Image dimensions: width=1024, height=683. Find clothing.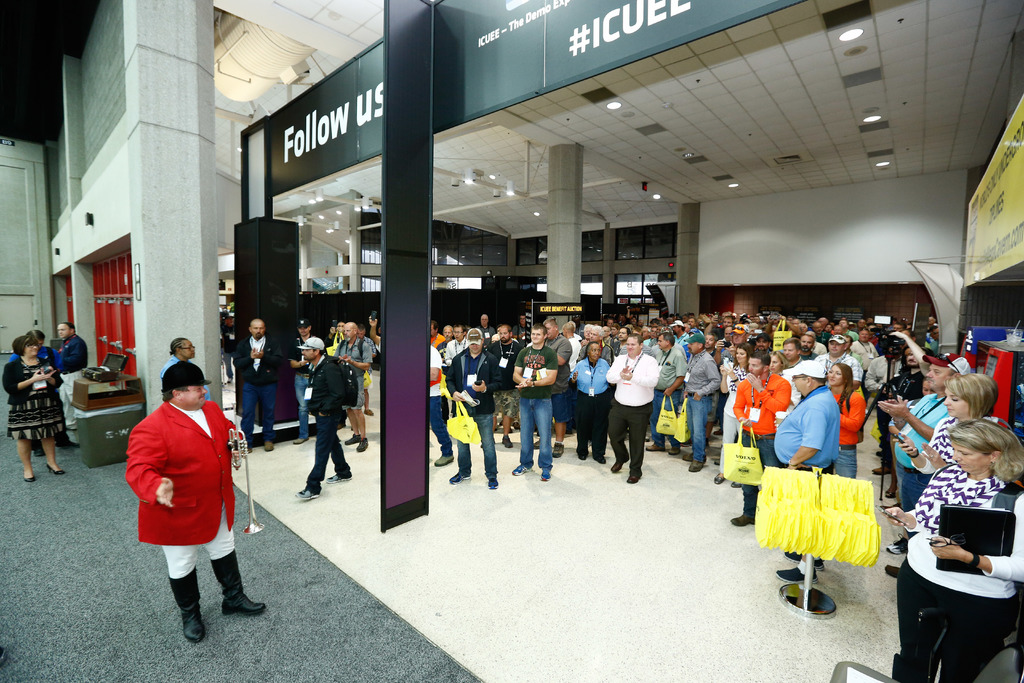
left=570, top=359, right=609, bottom=398.
